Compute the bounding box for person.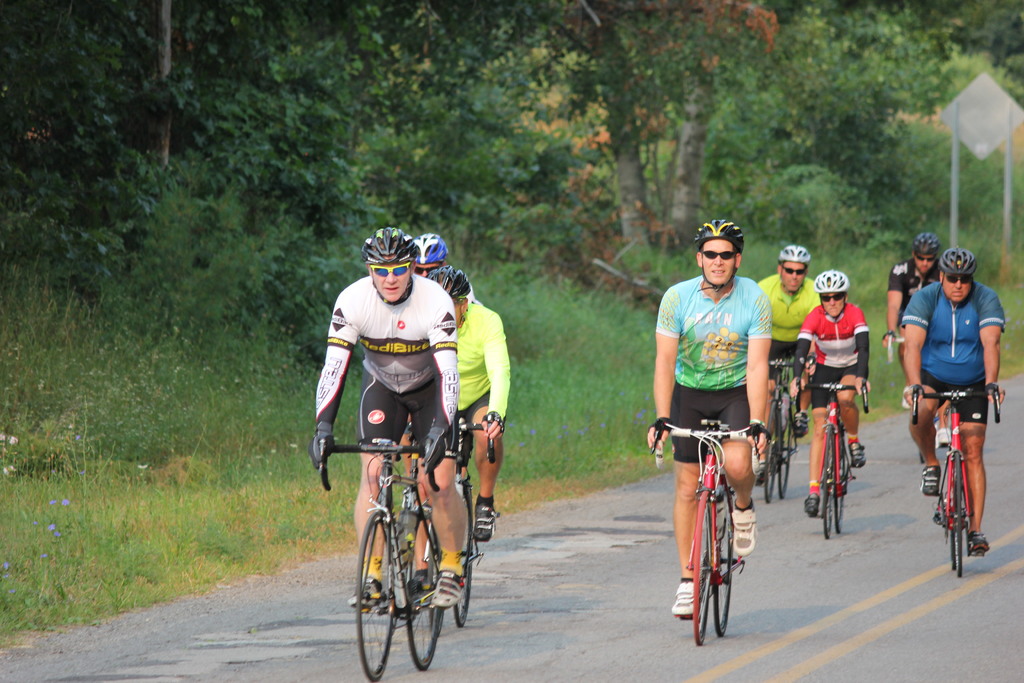
Rect(881, 230, 941, 399).
